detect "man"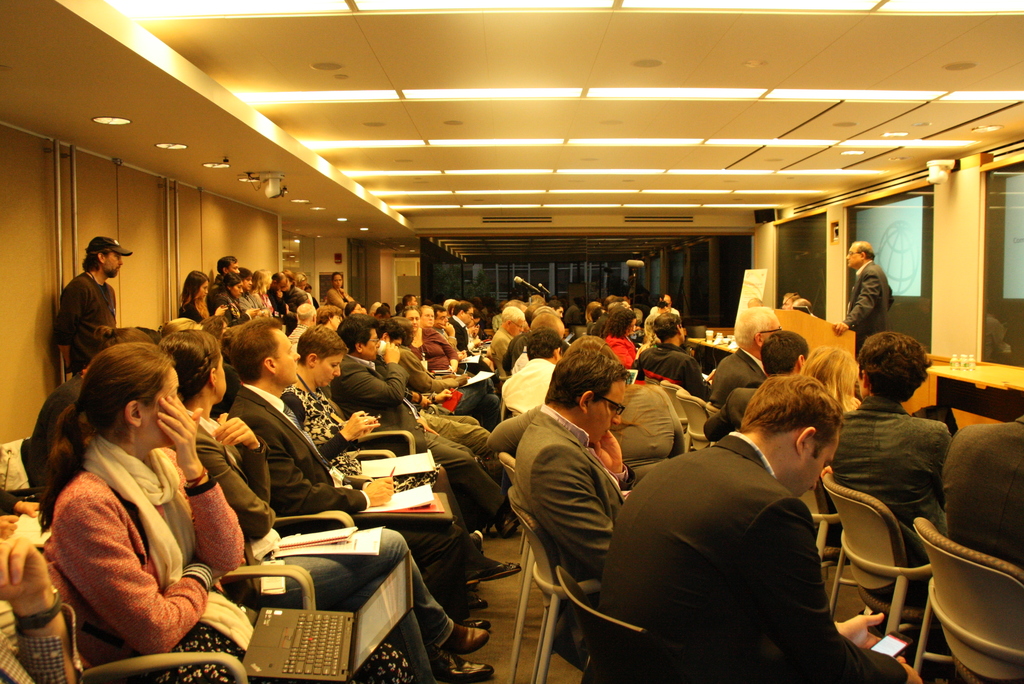
BBox(499, 325, 571, 413)
